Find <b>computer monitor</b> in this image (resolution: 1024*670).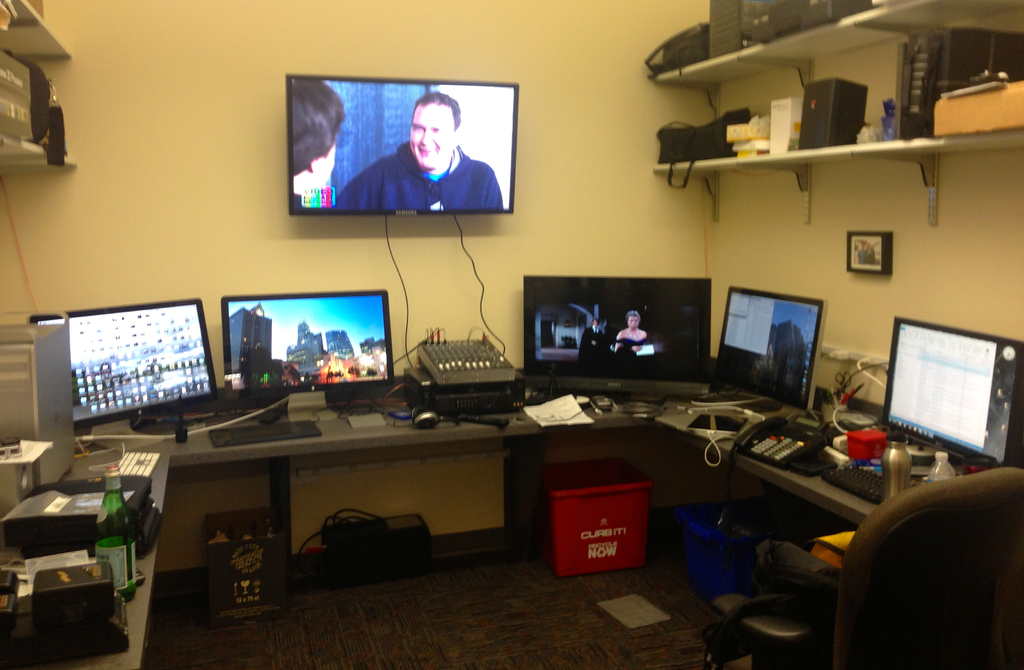
BBox(518, 269, 715, 399).
